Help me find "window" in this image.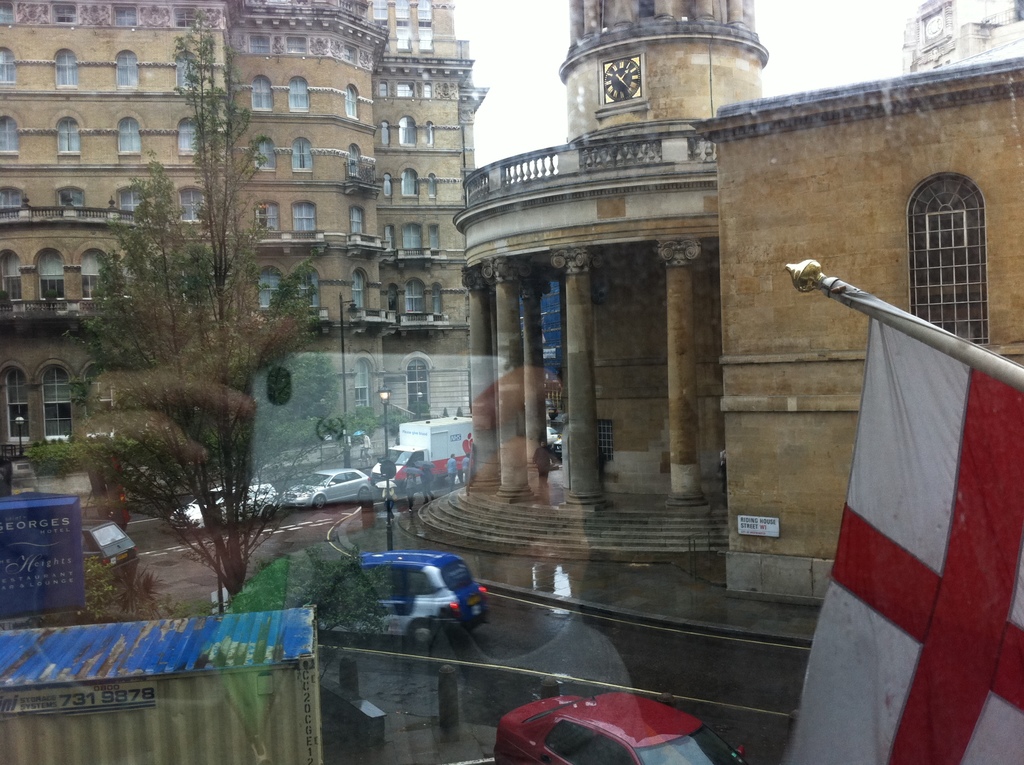
Found it: [x1=285, y1=37, x2=310, y2=51].
